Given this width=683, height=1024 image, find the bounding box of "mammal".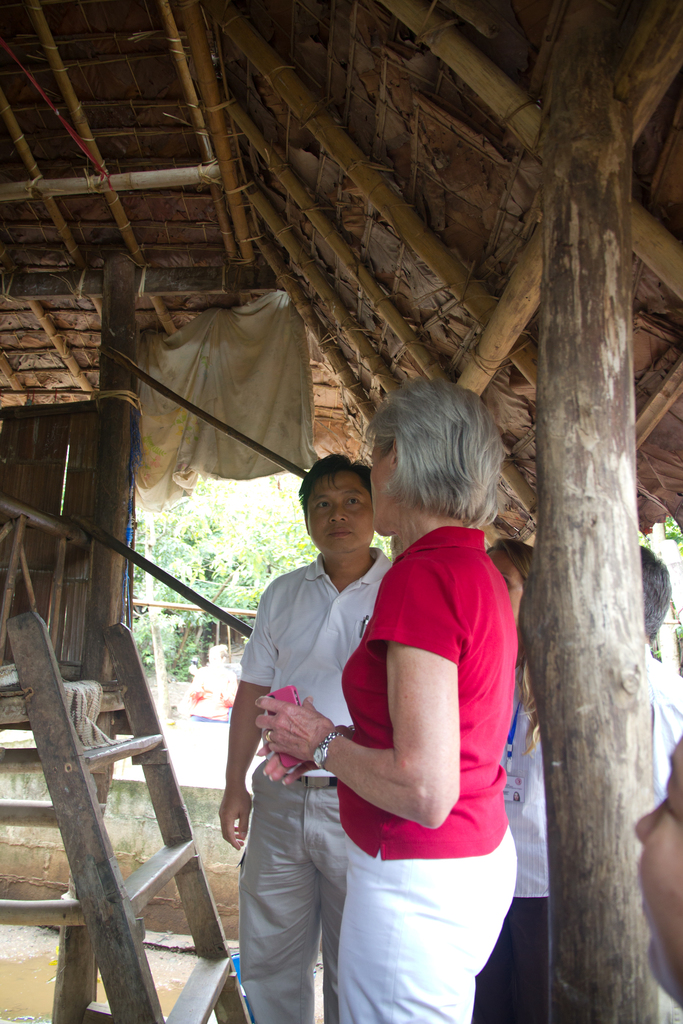
(x1=632, y1=736, x2=682, y2=1014).
